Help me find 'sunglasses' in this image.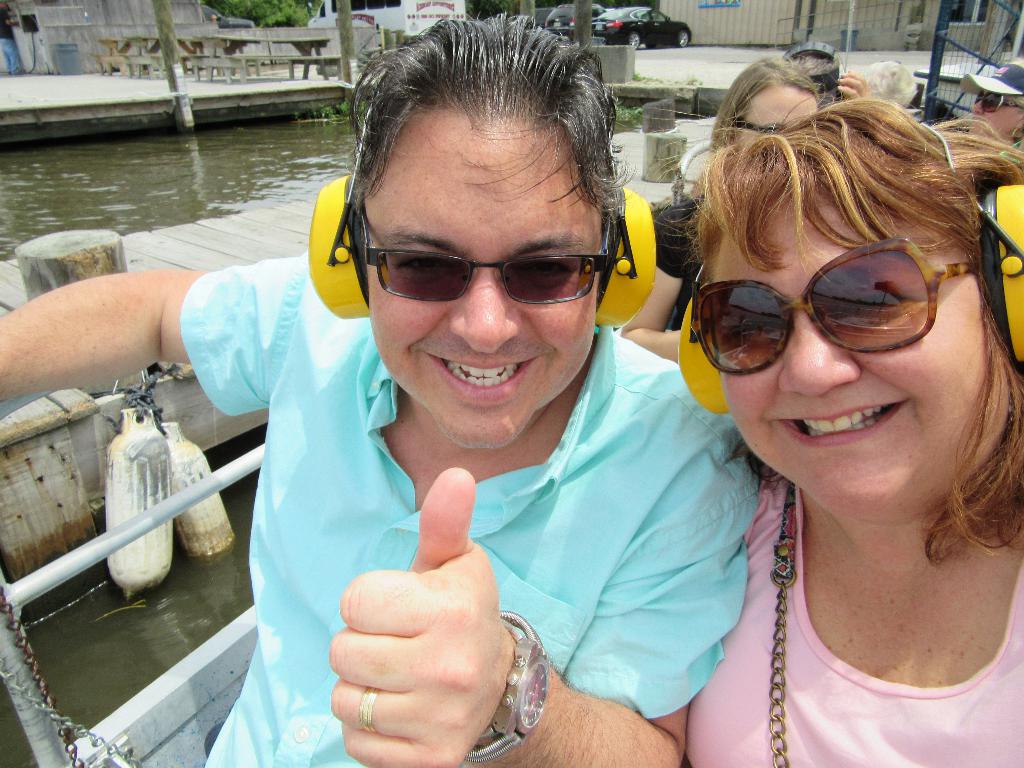
Found it: <box>684,225,980,372</box>.
